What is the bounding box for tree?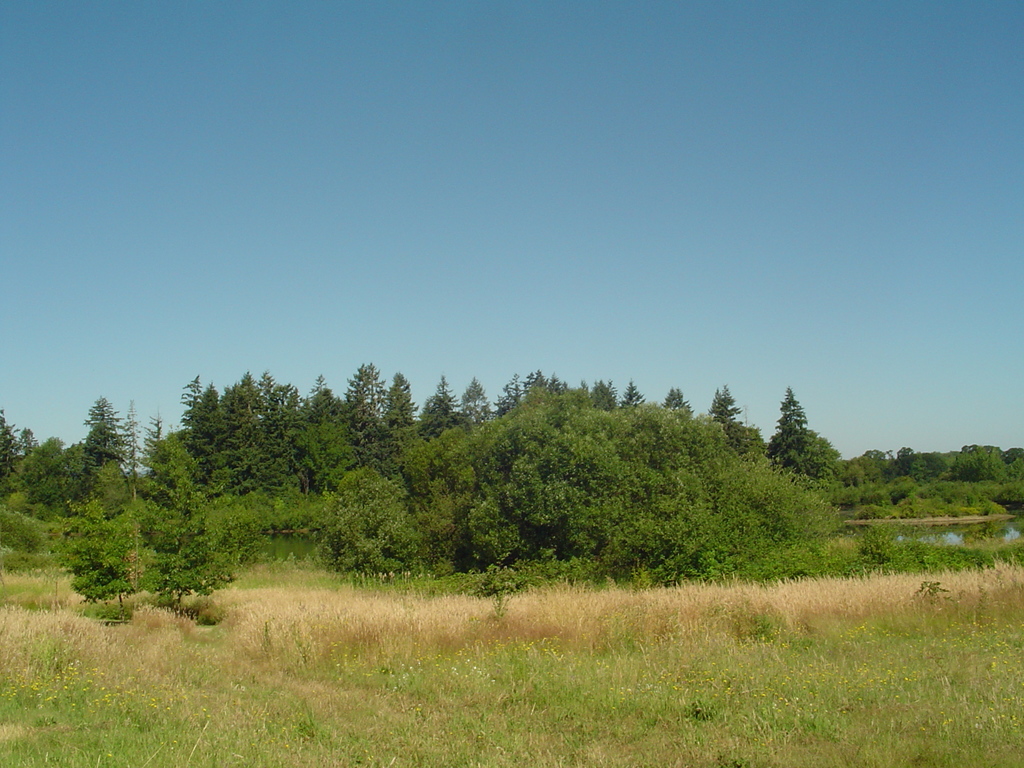
x1=460, y1=376, x2=491, y2=425.
